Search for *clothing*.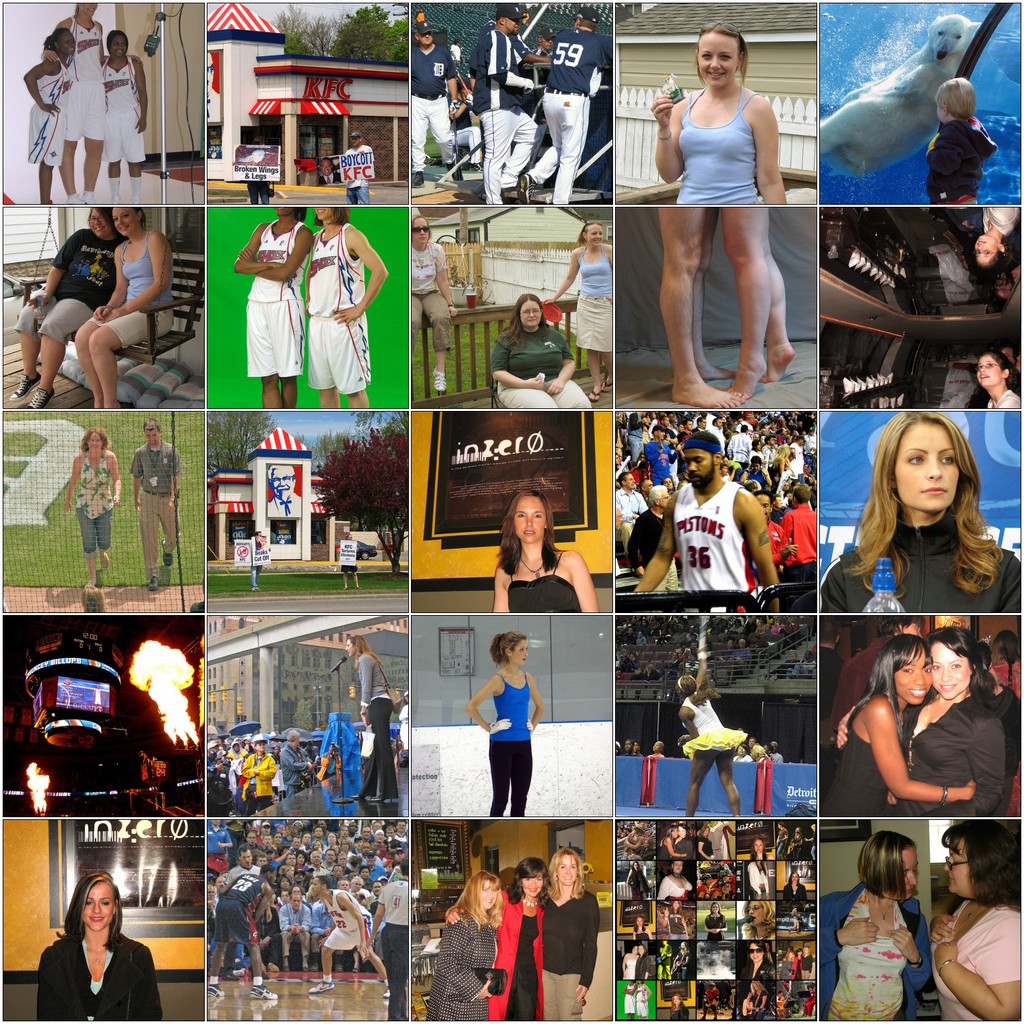
Found at <bbox>90, 236, 177, 355</bbox>.
